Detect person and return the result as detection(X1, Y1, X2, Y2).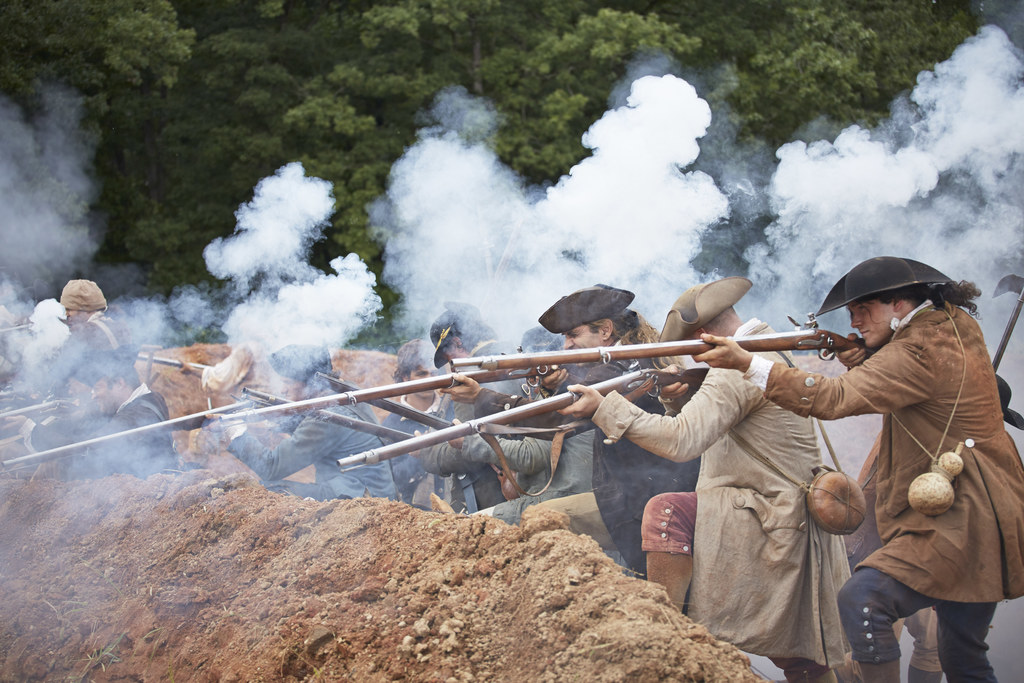
detection(431, 285, 688, 583).
